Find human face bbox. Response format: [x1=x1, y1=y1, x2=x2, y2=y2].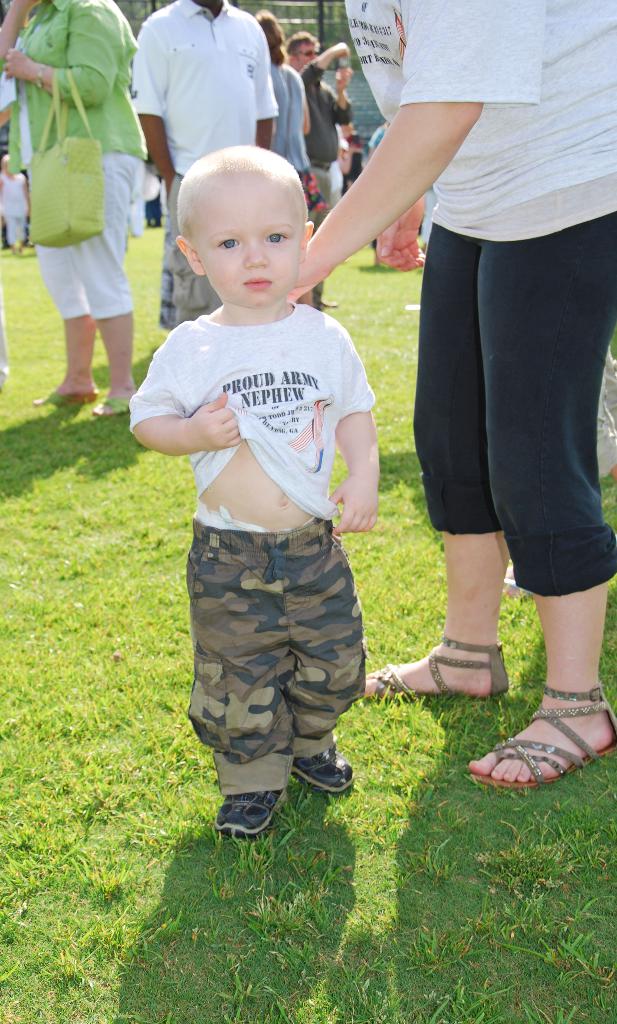
[x1=195, y1=183, x2=298, y2=297].
